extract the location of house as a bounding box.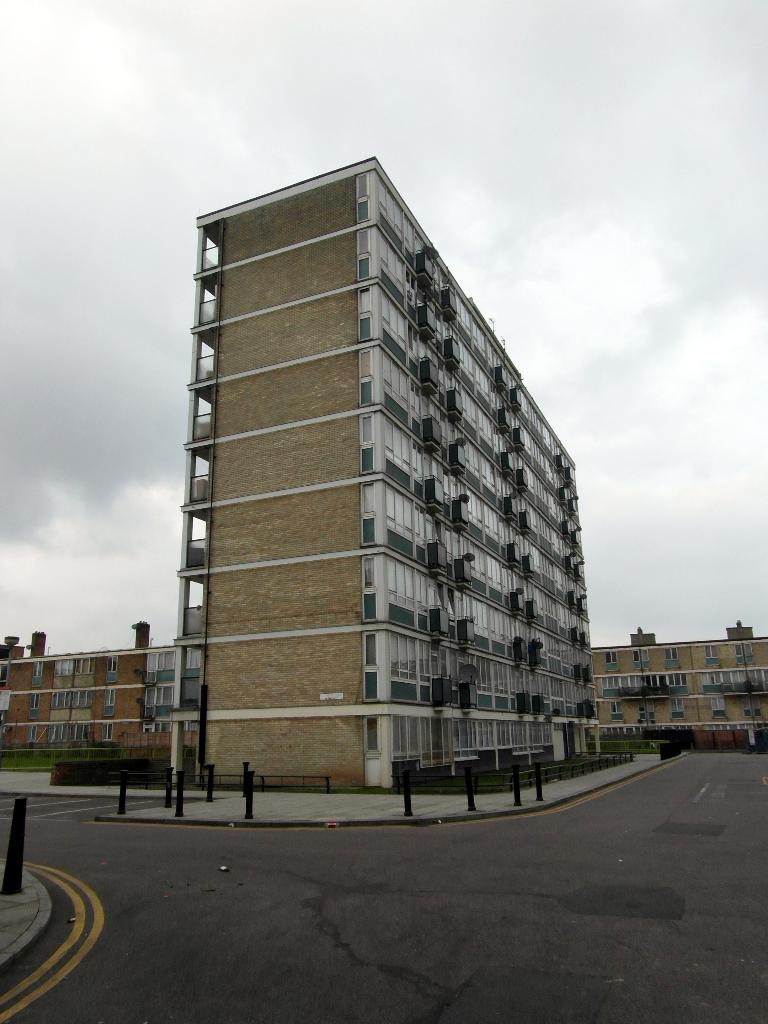
{"x1": 588, "y1": 619, "x2": 767, "y2": 767}.
